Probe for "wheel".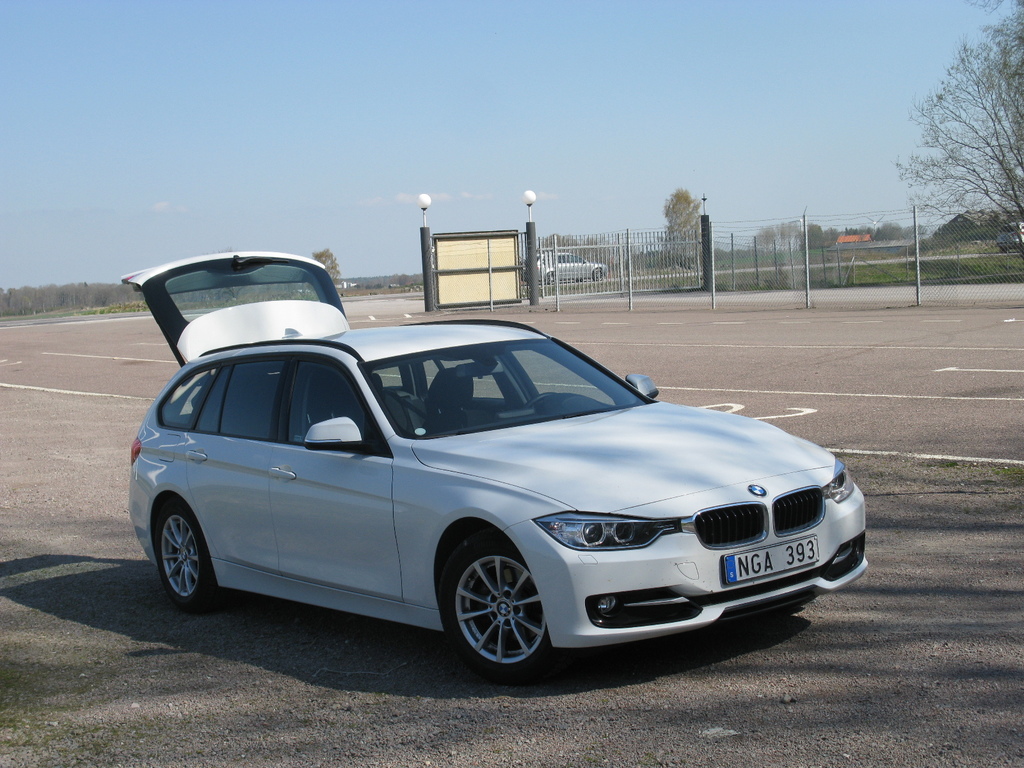
Probe result: rect(154, 499, 218, 616).
